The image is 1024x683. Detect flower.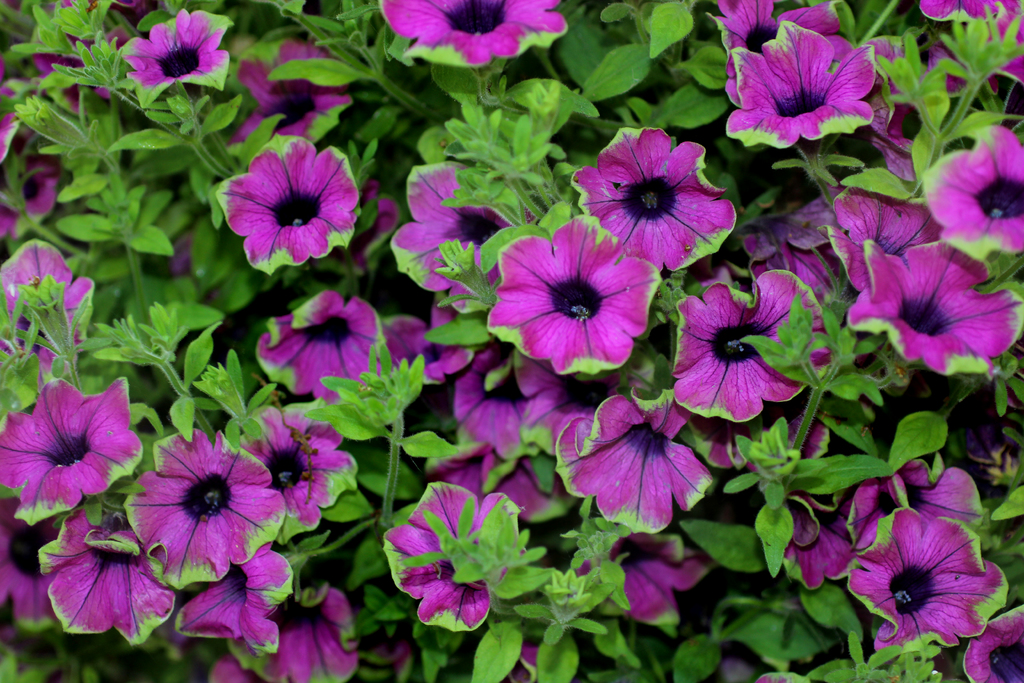
Detection: box(226, 579, 361, 682).
